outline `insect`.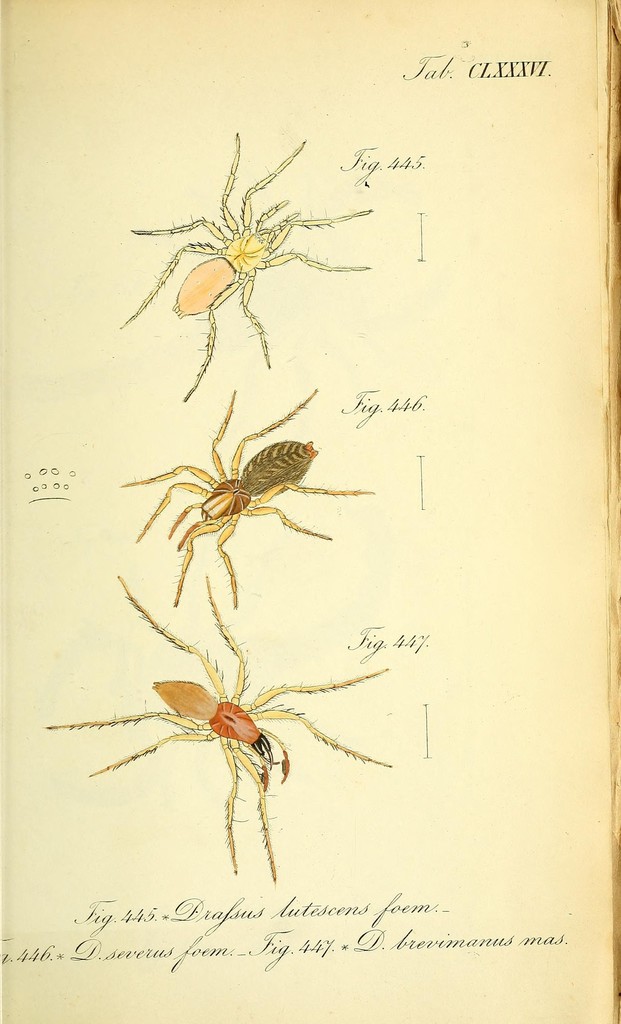
Outline: select_region(119, 379, 369, 606).
